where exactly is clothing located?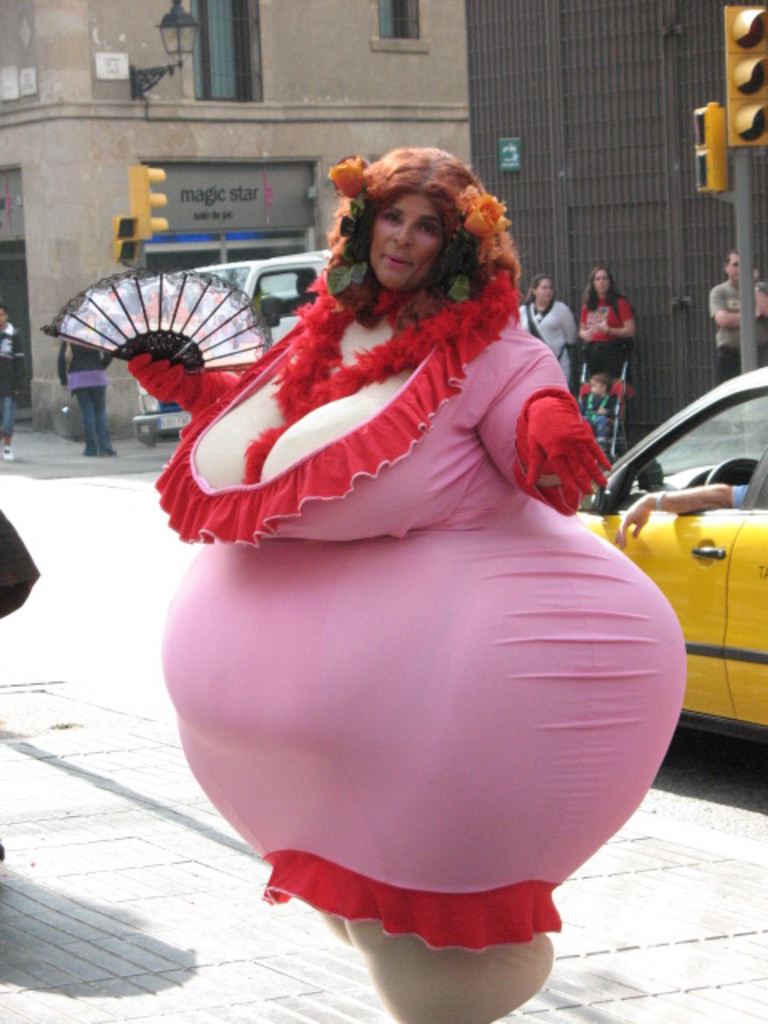
Its bounding box is 730 480 754 512.
